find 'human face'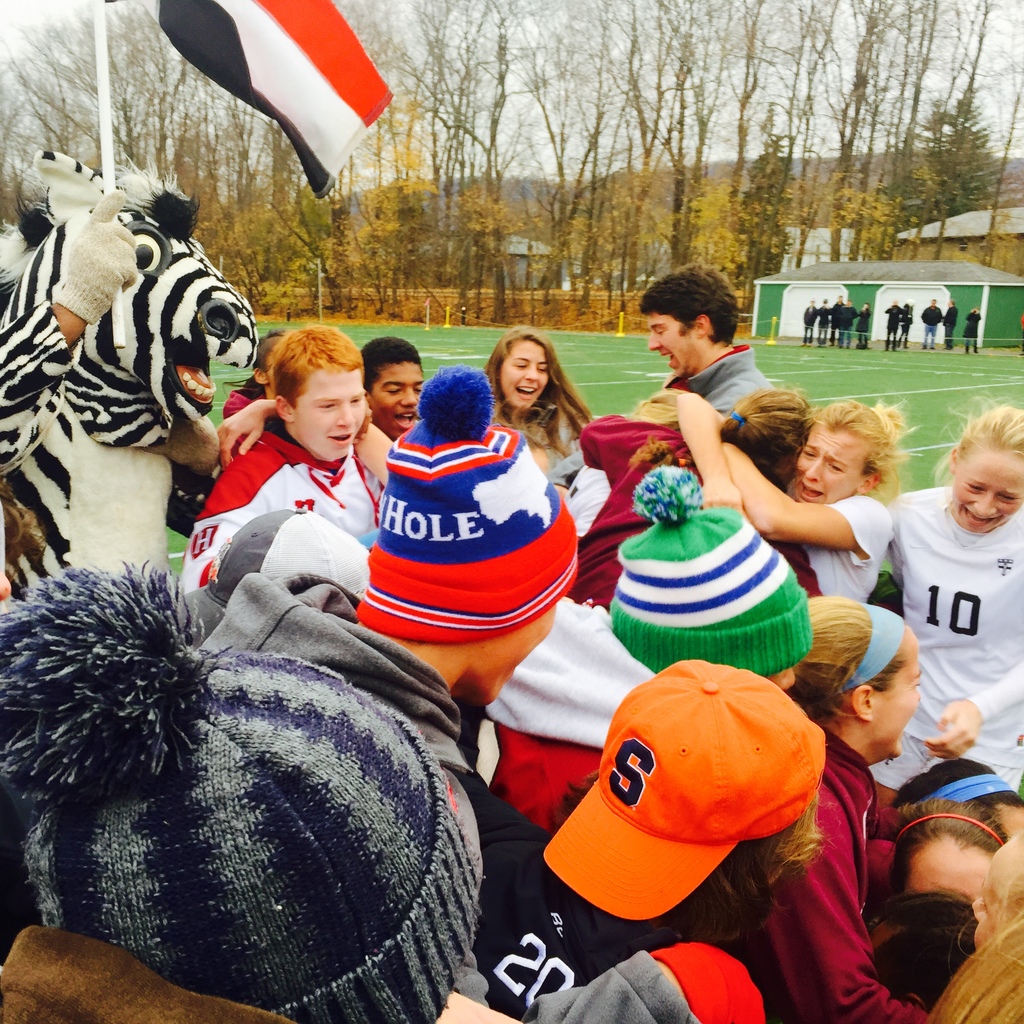
{"x1": 870, "y1": 644, "x2": 922, "y2": 755}
